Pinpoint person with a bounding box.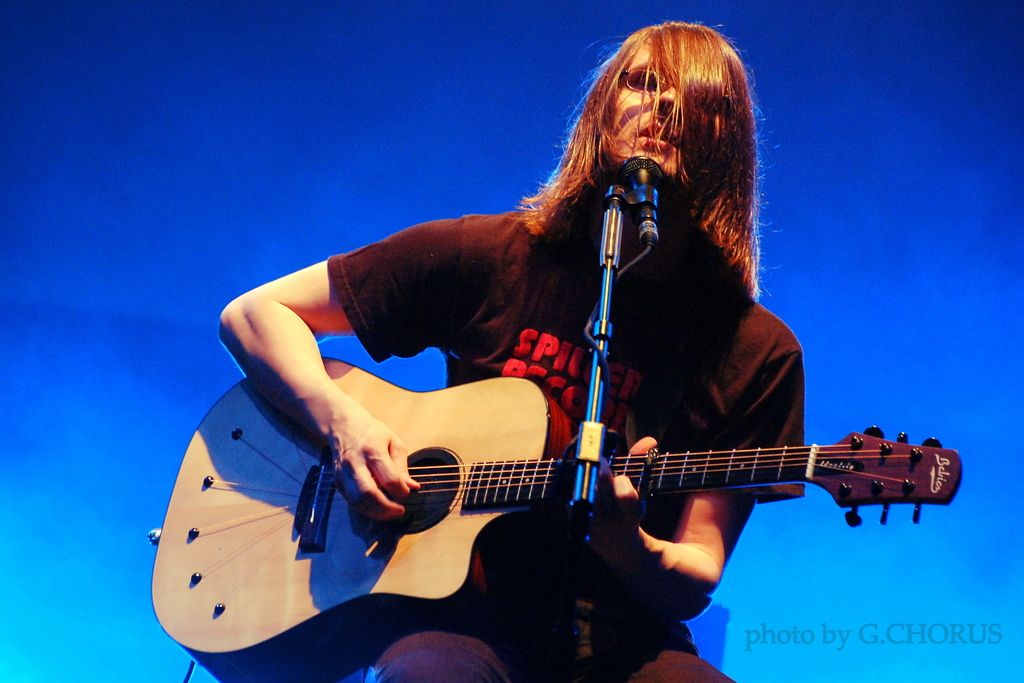
214:62:868:682.
